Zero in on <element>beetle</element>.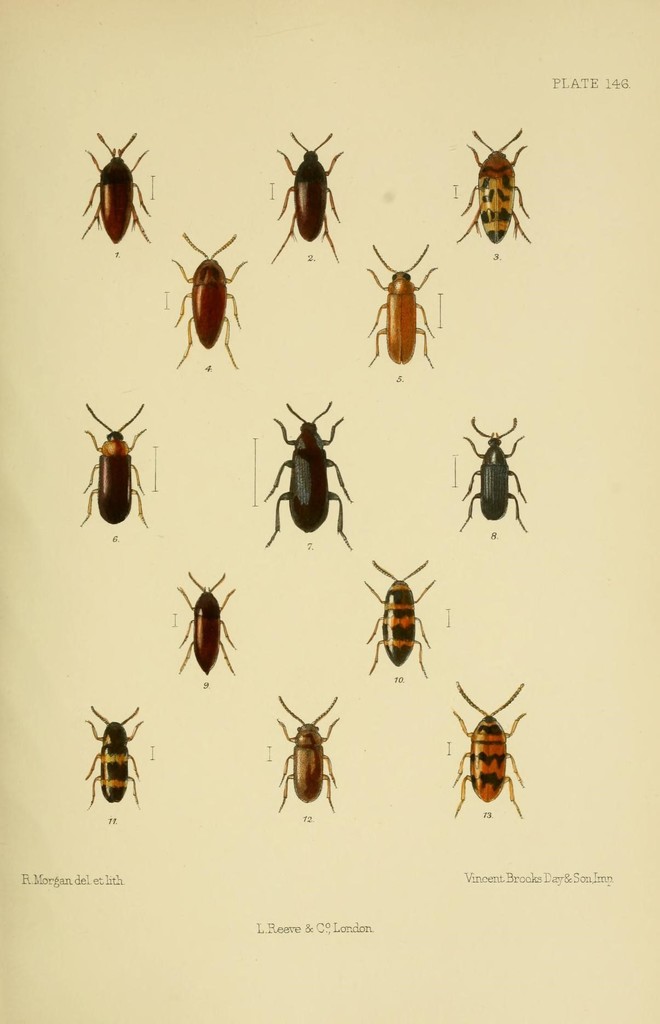
Zeroed in: (273, 696, 340, 815).
